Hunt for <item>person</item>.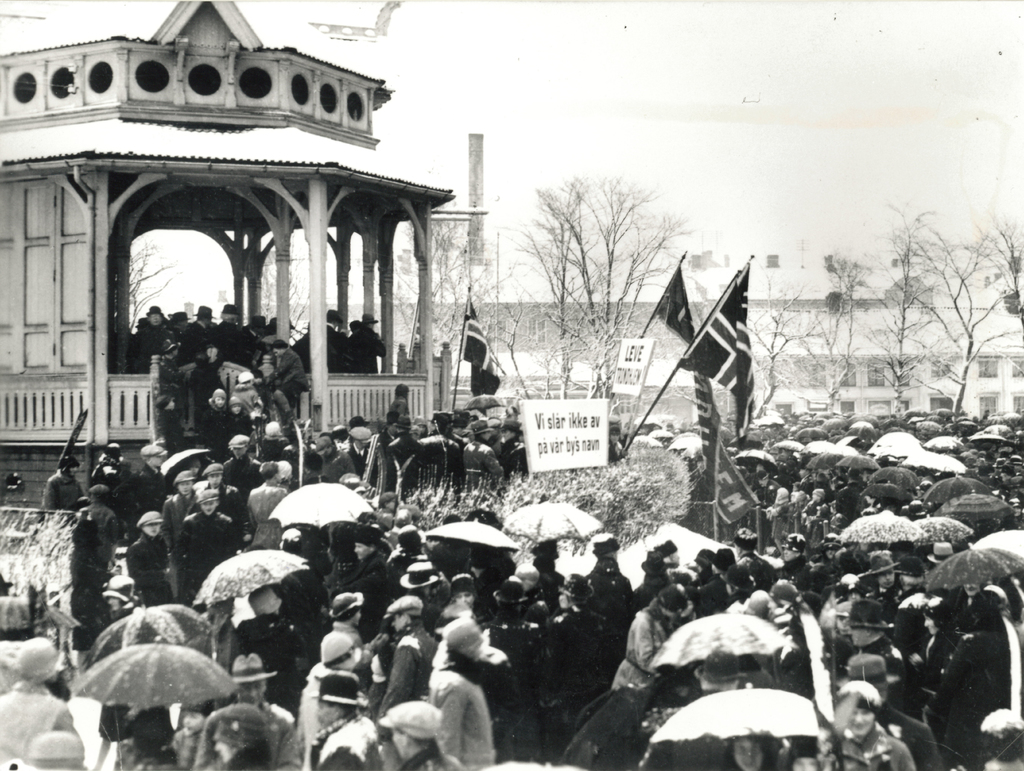
Hunted down at <box>735,520,774,580</box>.
